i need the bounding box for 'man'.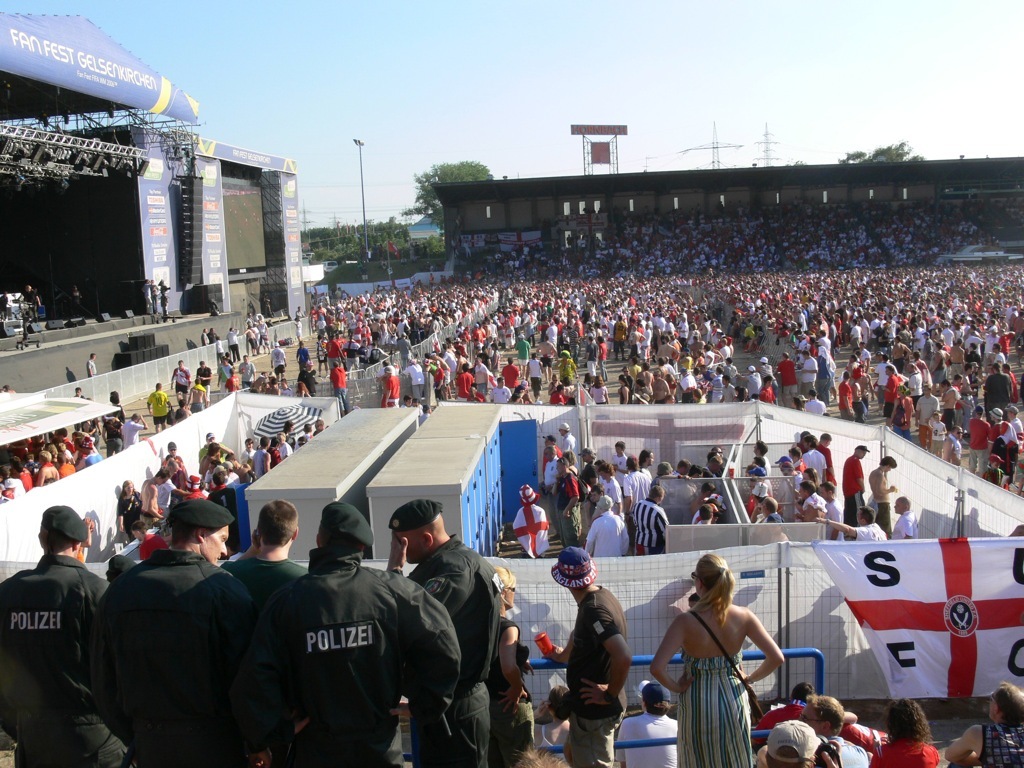
Here it is: left=841, top=440, right=873, bottom=541.
